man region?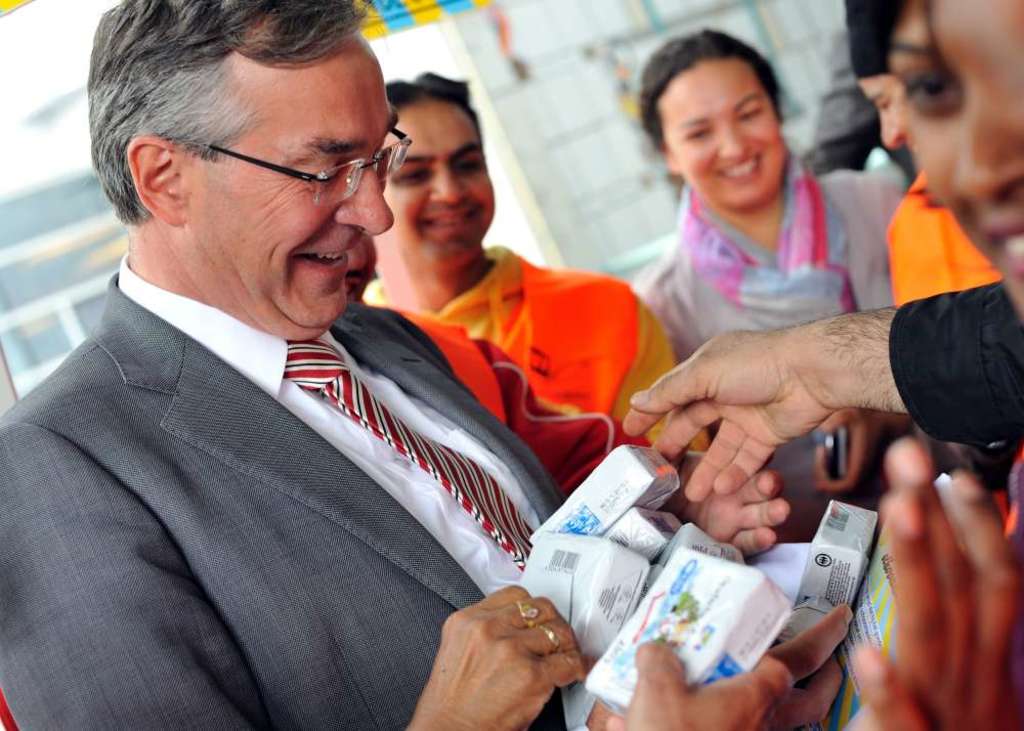
box=[371, 64, 717, 447]
